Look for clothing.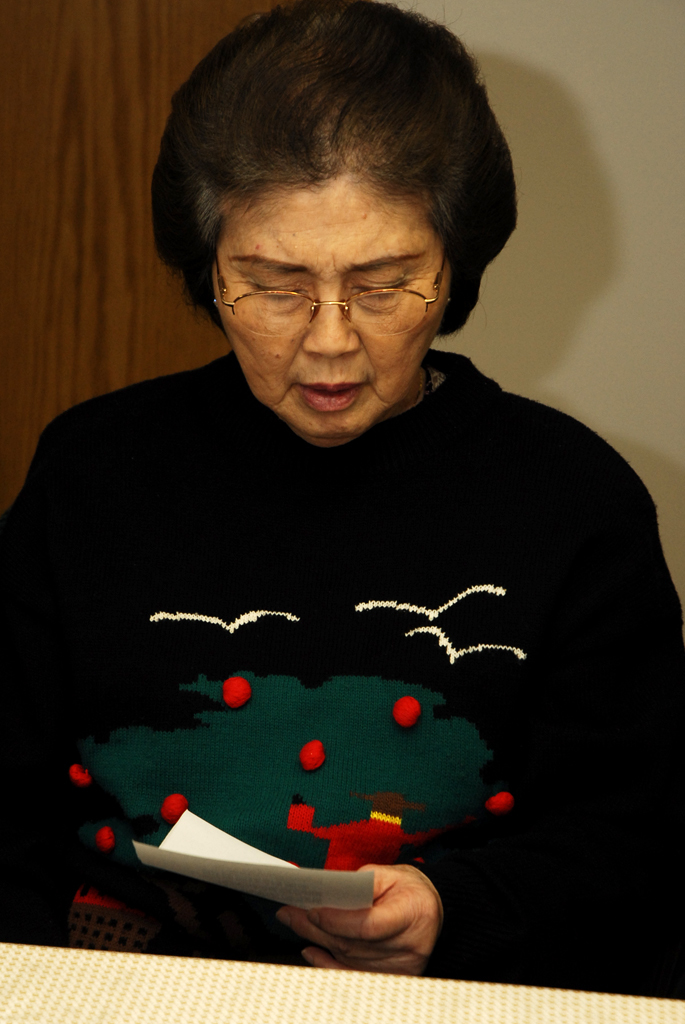
Found: select_region(0, 333, 684, 1010).
